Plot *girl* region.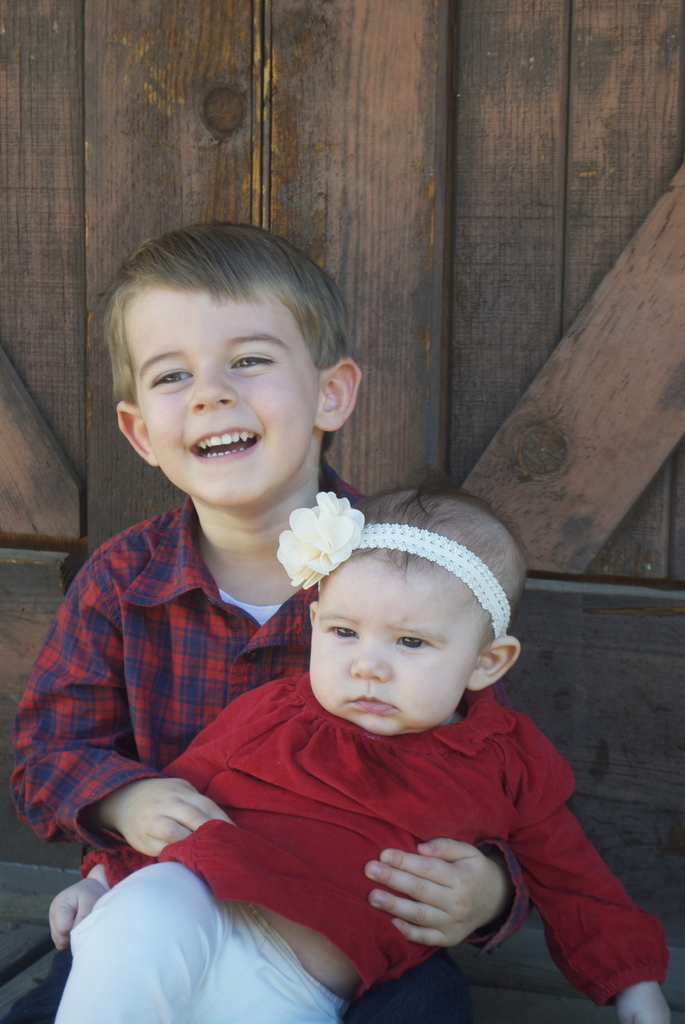
Plotted at x1=44 y1=470 x2=675 y2=1023.
